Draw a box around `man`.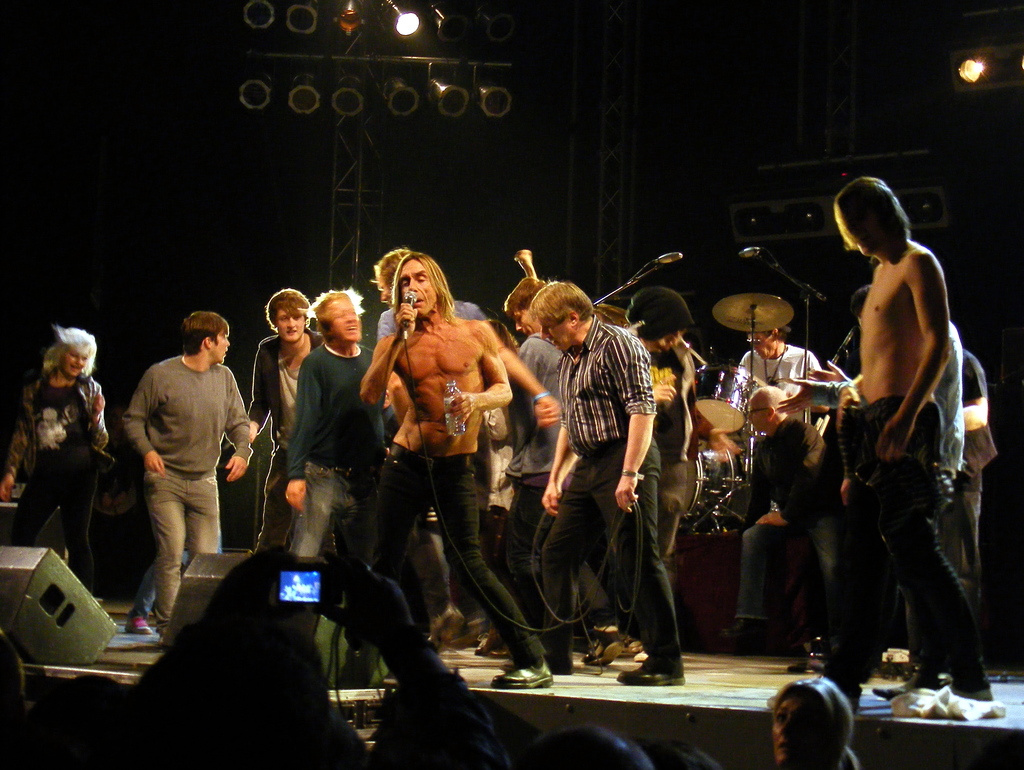
[126, 310, 255, 635].
